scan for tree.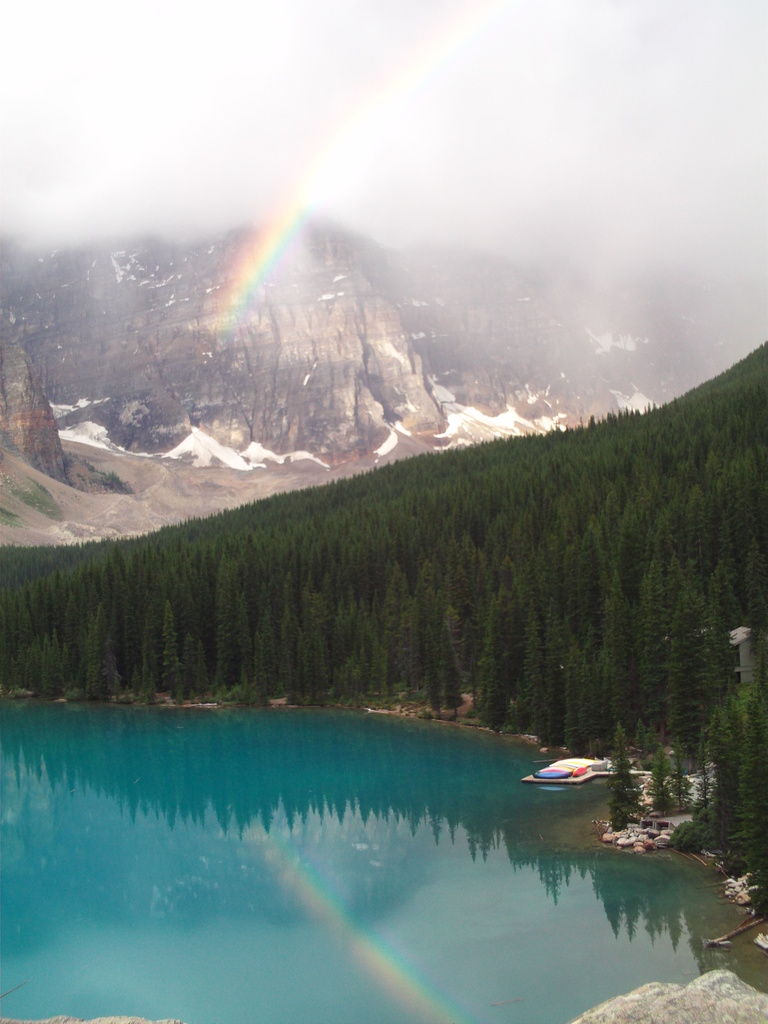
Scan result: bbox=[178, 644, 194, 686].
